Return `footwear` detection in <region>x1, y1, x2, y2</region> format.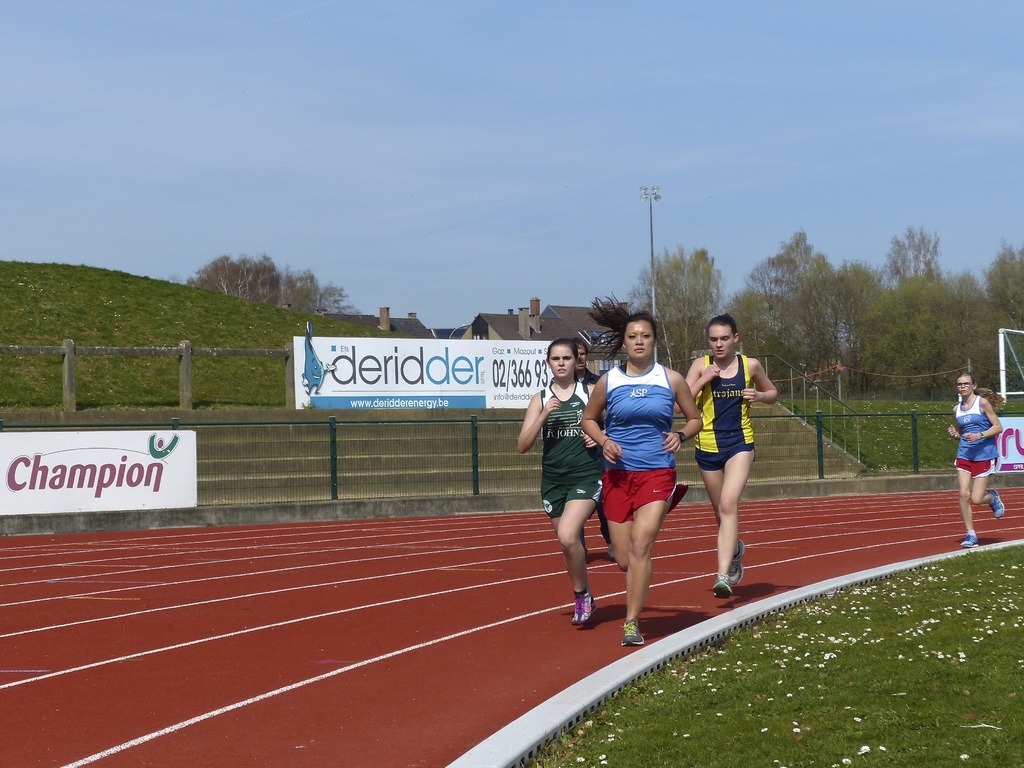
<region>623, 622, 646, 649</region>.
